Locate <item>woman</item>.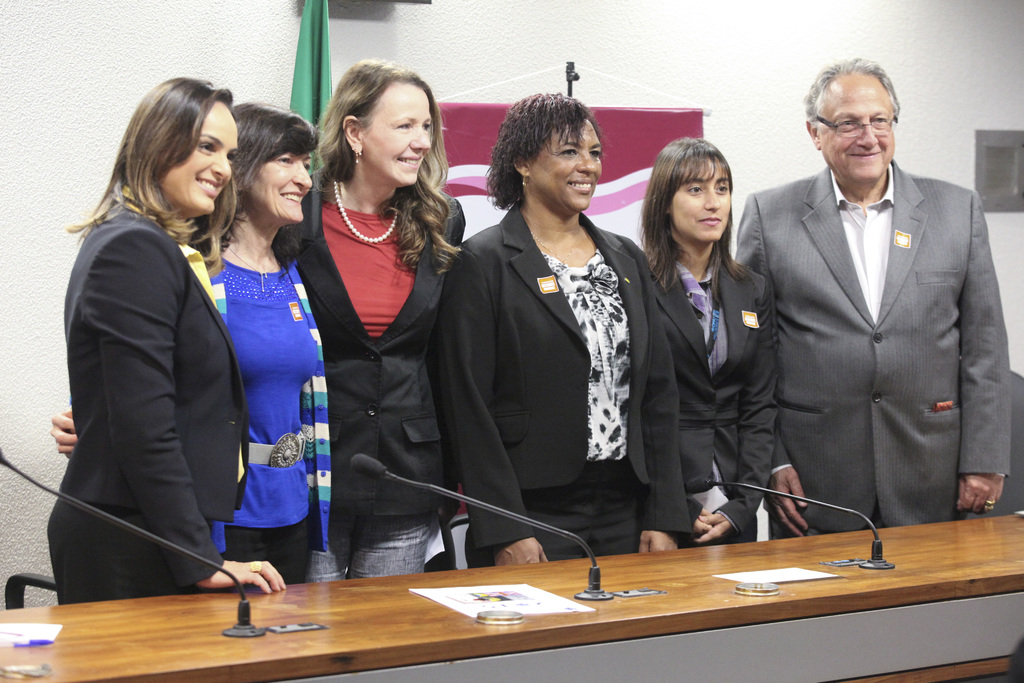
Bounding box: [x1=428, y1=92, x2=694, y2=568].
